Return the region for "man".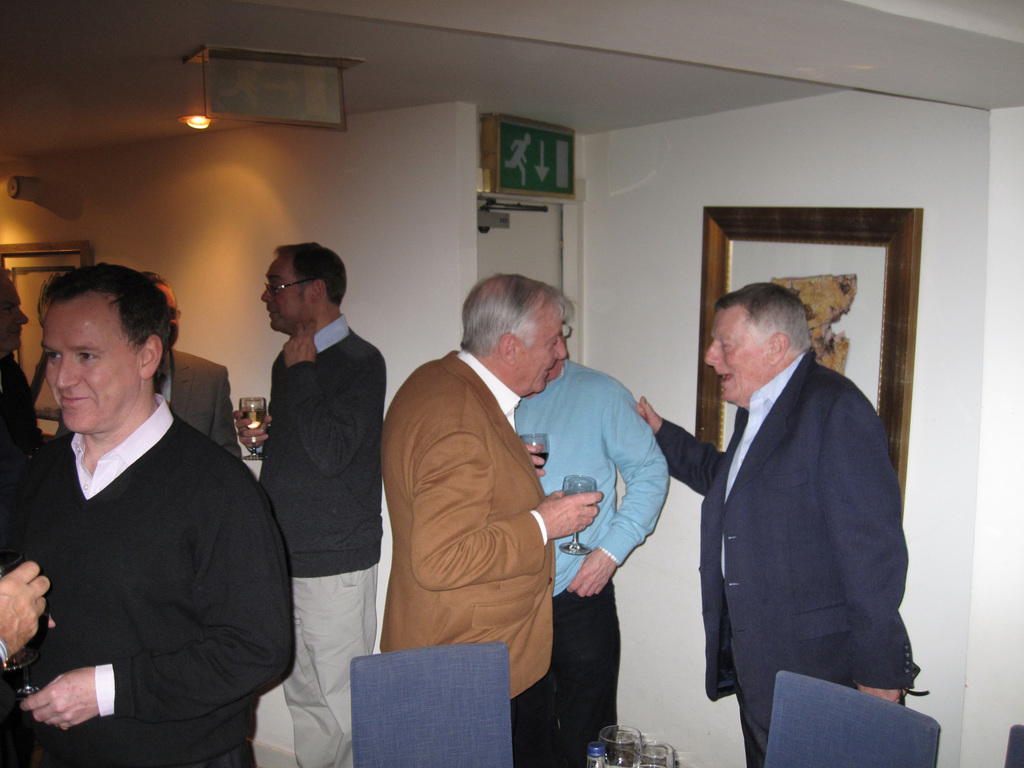
<bbox>234, 239, 385, 767</bbox>.
